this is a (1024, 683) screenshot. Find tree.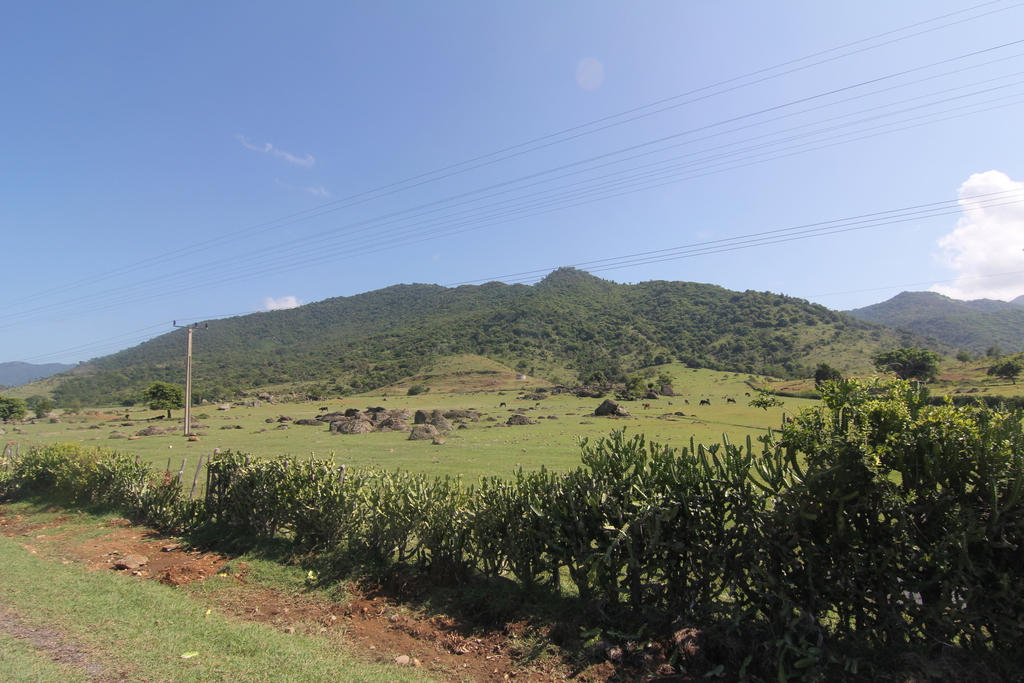
Bounding box: 655,371,677,387.
